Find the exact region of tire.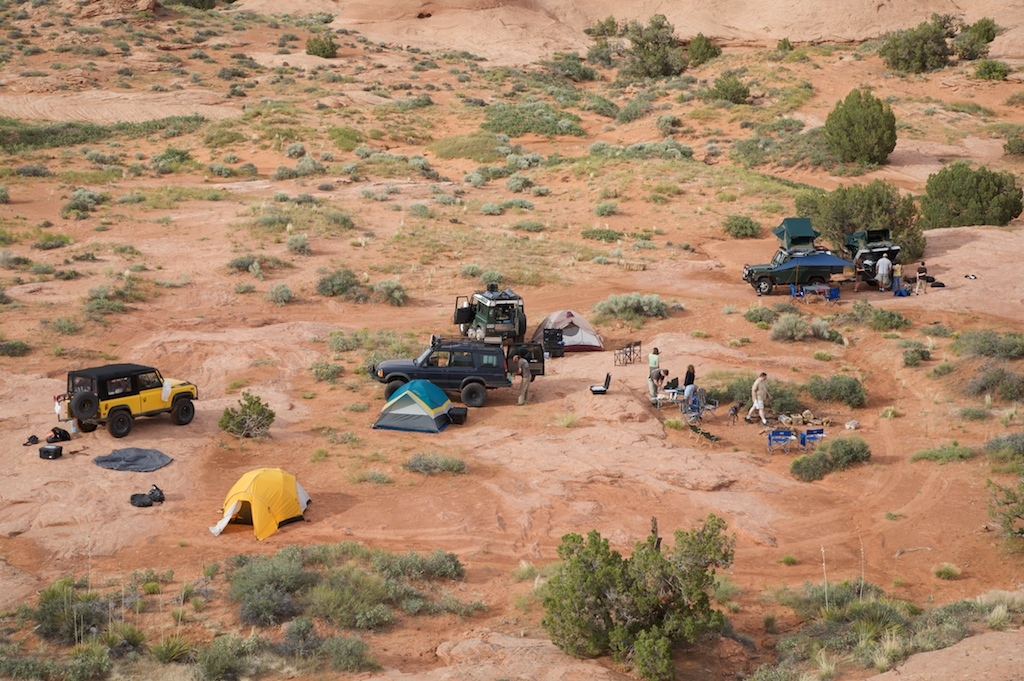
Exact region: locate(759, 279, 774, 297).
